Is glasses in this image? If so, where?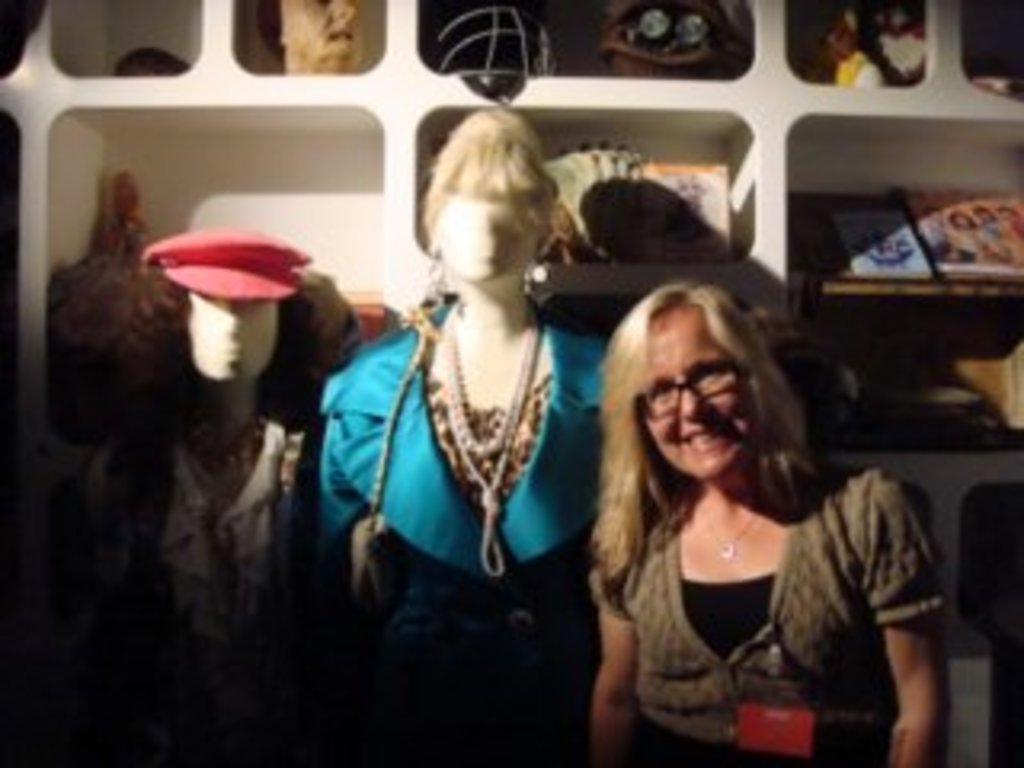
Yes, at [left=643, top=358, right=742, bottom=419].
